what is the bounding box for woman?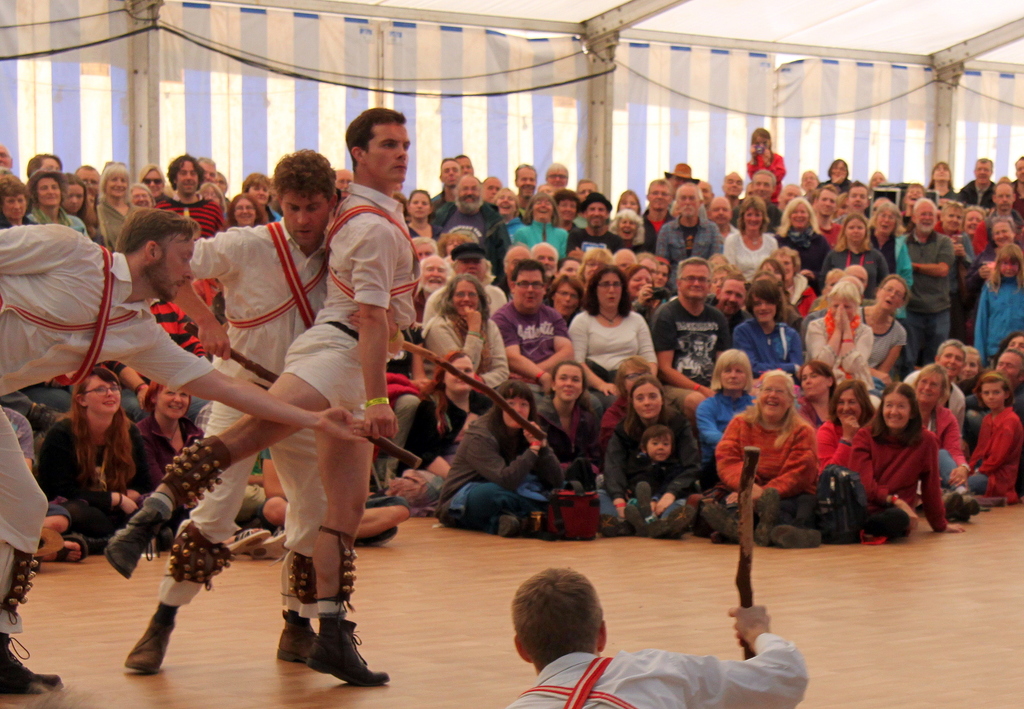
l=829, t=207, r=890, b=285.
